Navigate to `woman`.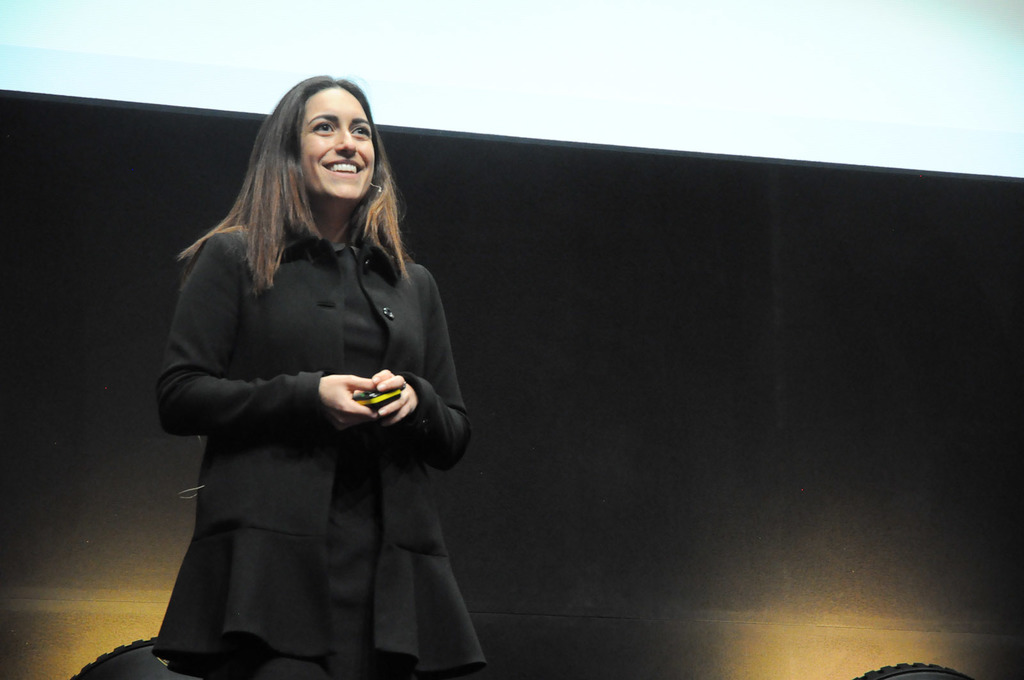
Navigation target: {"left": 131, "top": 64, "right": 479, "bottom": 679}.
